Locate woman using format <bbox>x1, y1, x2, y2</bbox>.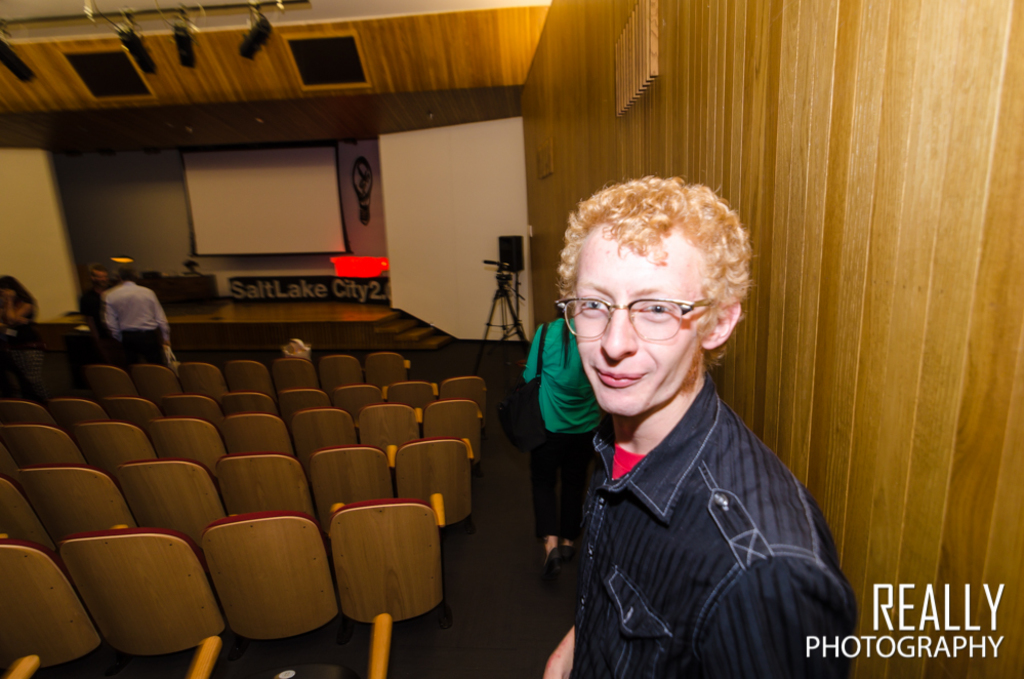
<bbox>524, 299, 609, 573</bbox>.
